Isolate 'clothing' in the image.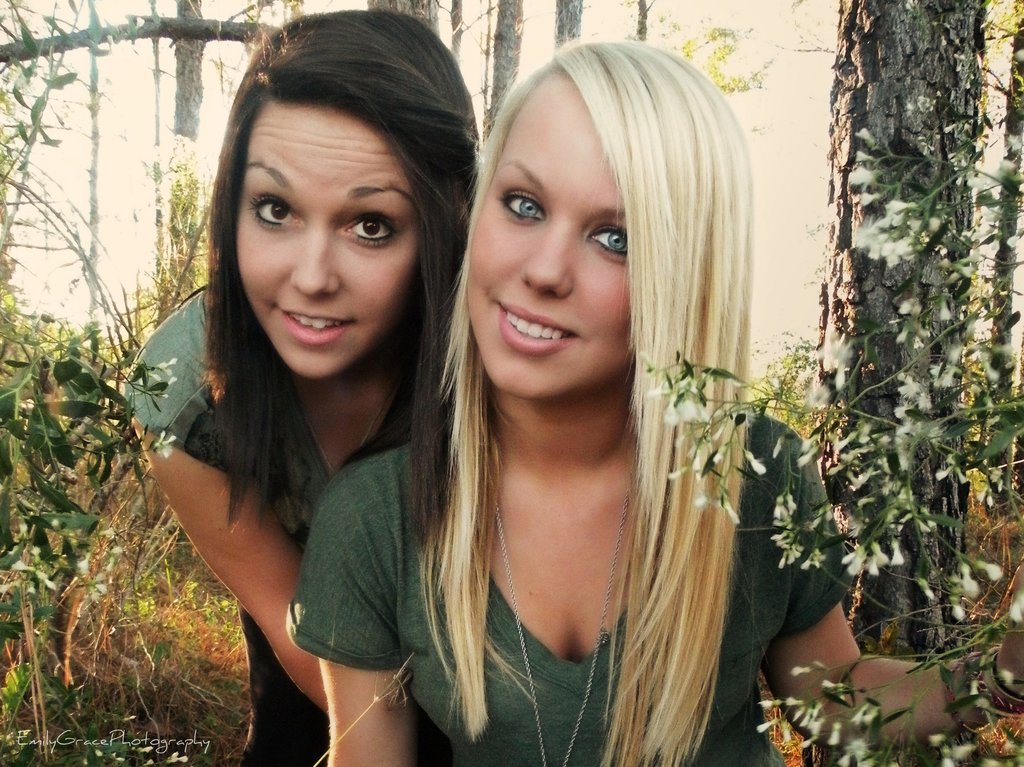
Isolated region: [left=341, top=286, right=790, bottom=750].
